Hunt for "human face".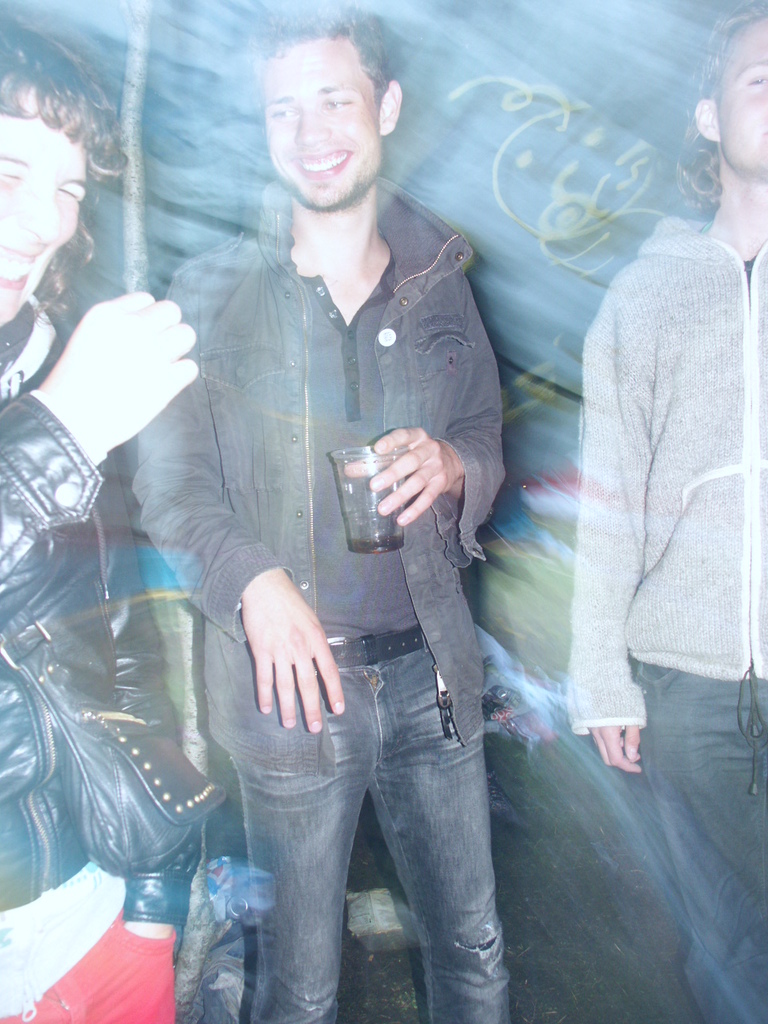
Hunted down at 717, 18, 767, 168.
